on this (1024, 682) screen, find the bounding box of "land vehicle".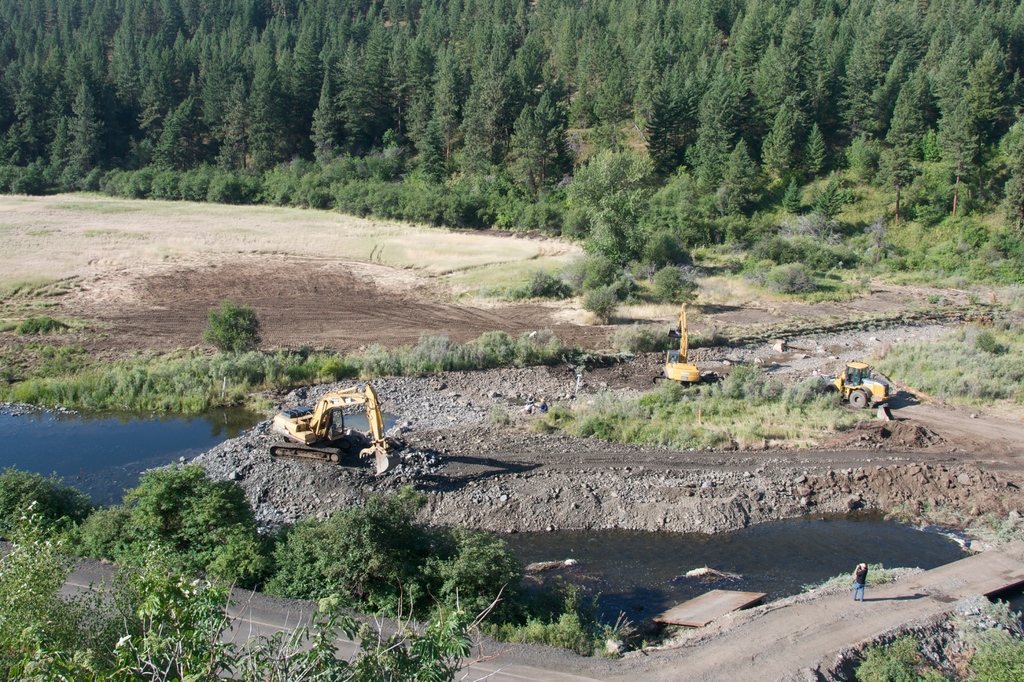
Bounding box: [823,362,888,410].
